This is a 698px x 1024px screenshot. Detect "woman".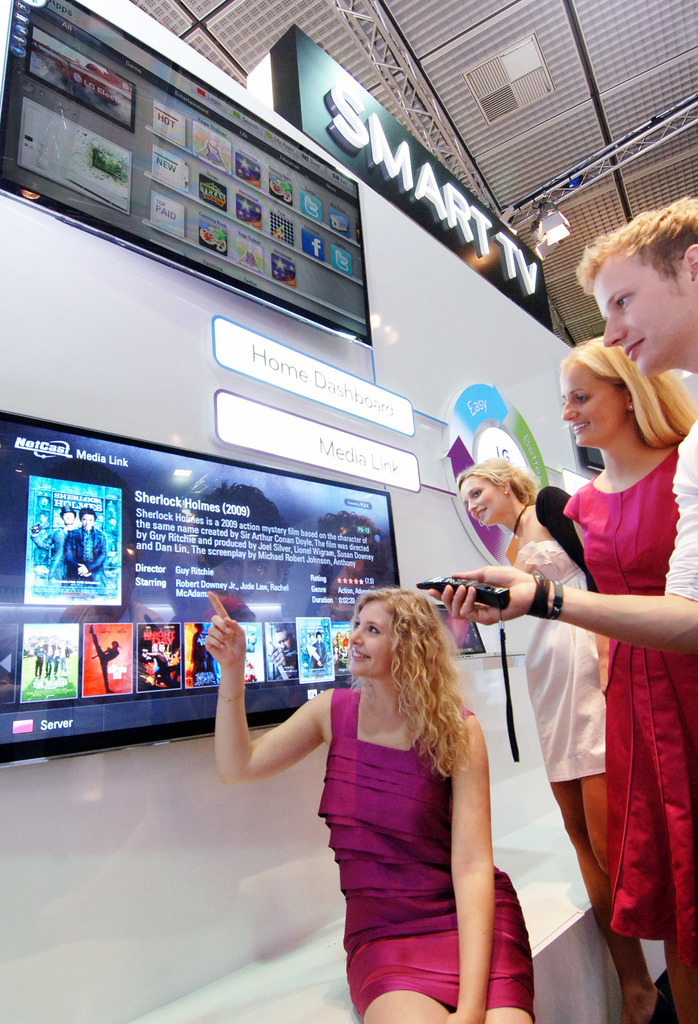
(553,347,695,1023).
